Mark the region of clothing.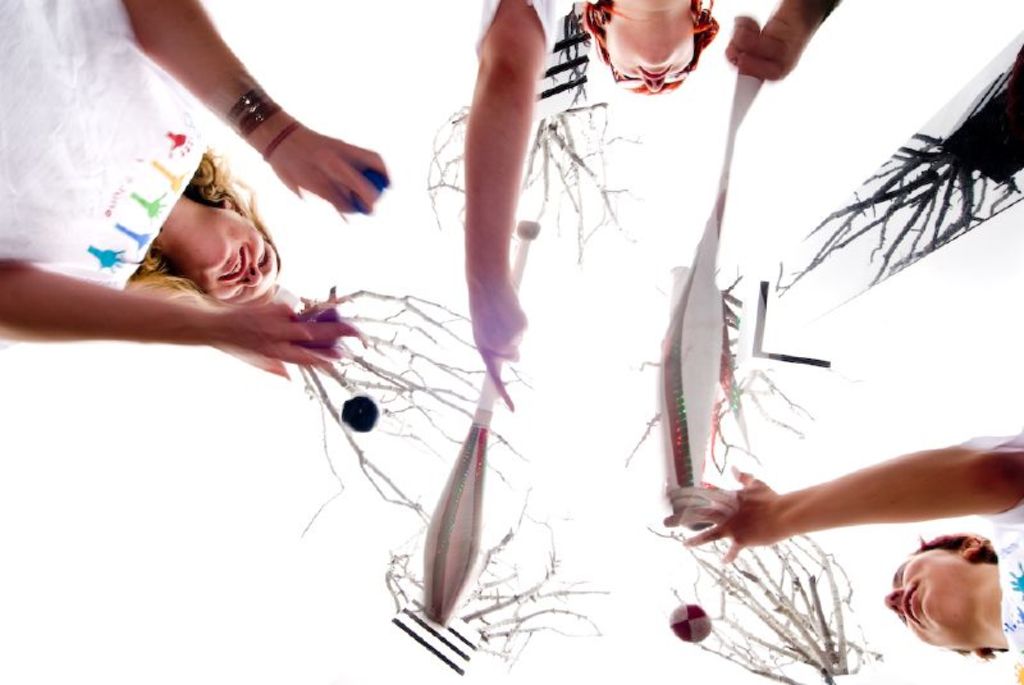
Region: locate(474, 0, 557, 52).
